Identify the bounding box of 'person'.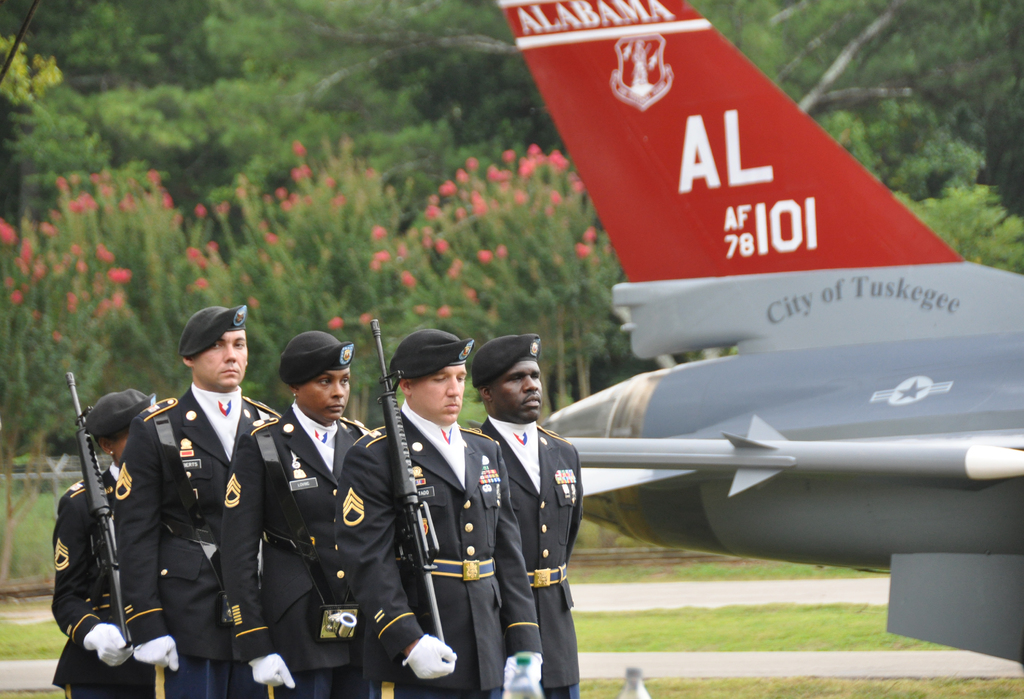
box(468, 330, 582, 698).
